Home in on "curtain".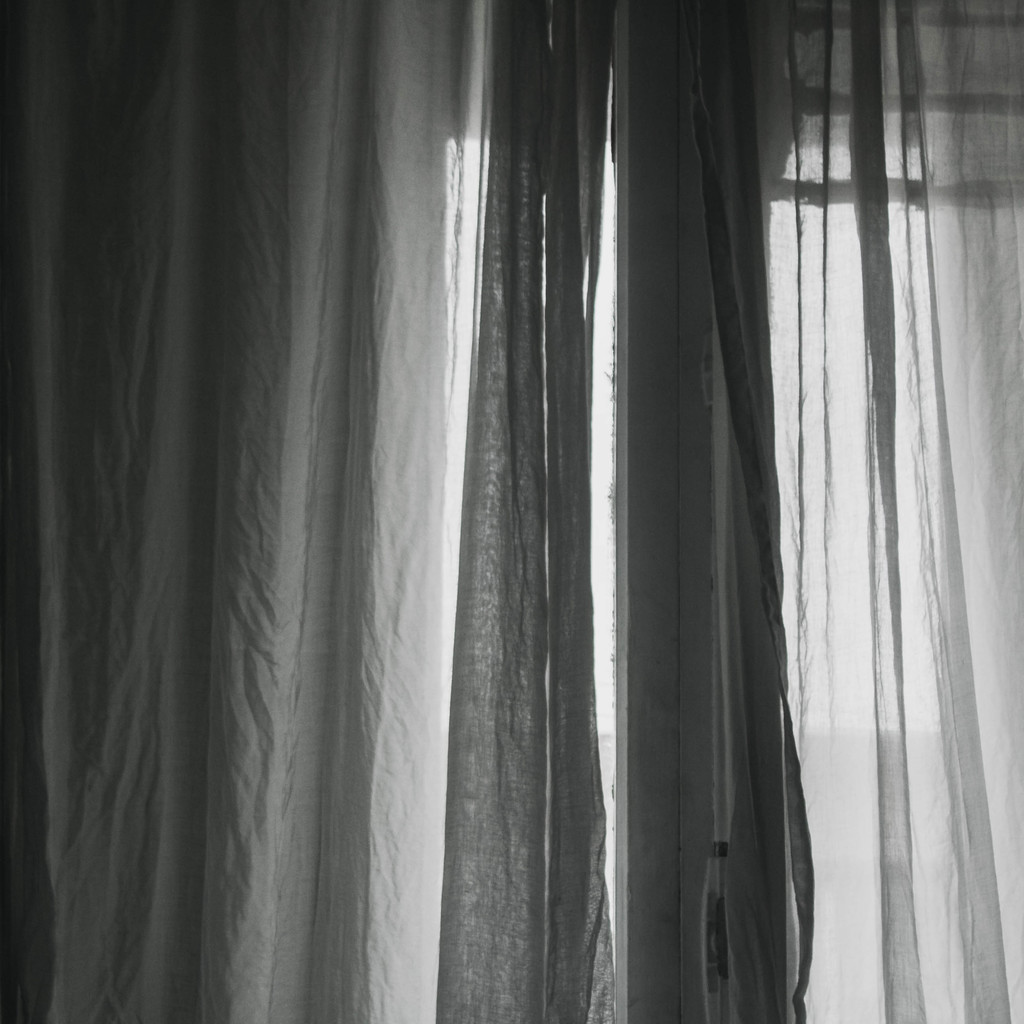
Homed in at (x1=589, y1=0, x2=1023, y2=1023).
